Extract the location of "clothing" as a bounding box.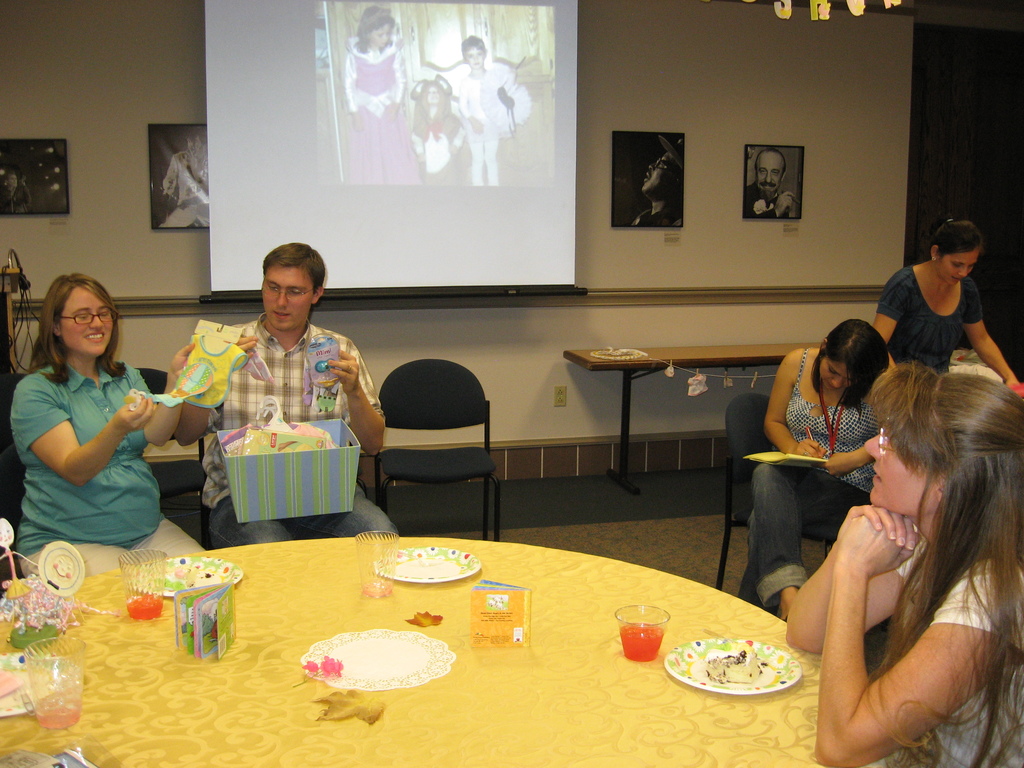
(346, 44, 410, 186).
